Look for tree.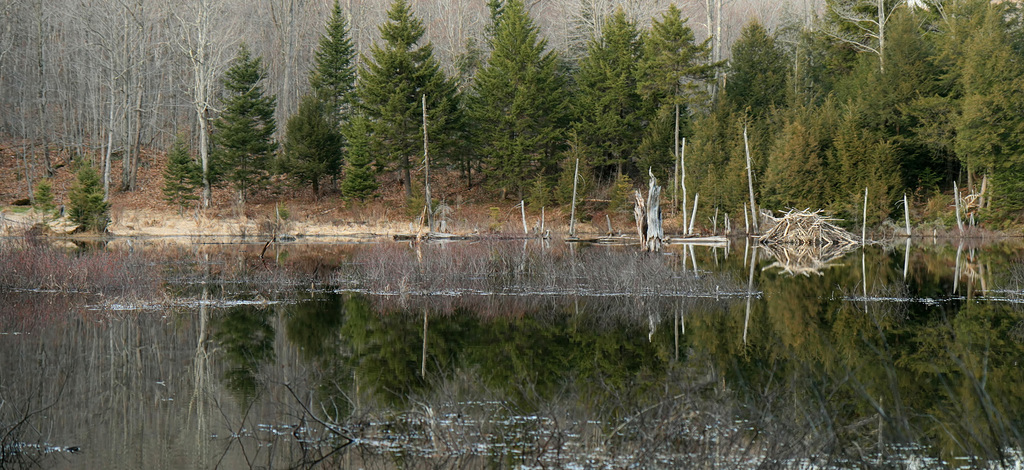
Found: l=601, t=4, r=647, b=81.
